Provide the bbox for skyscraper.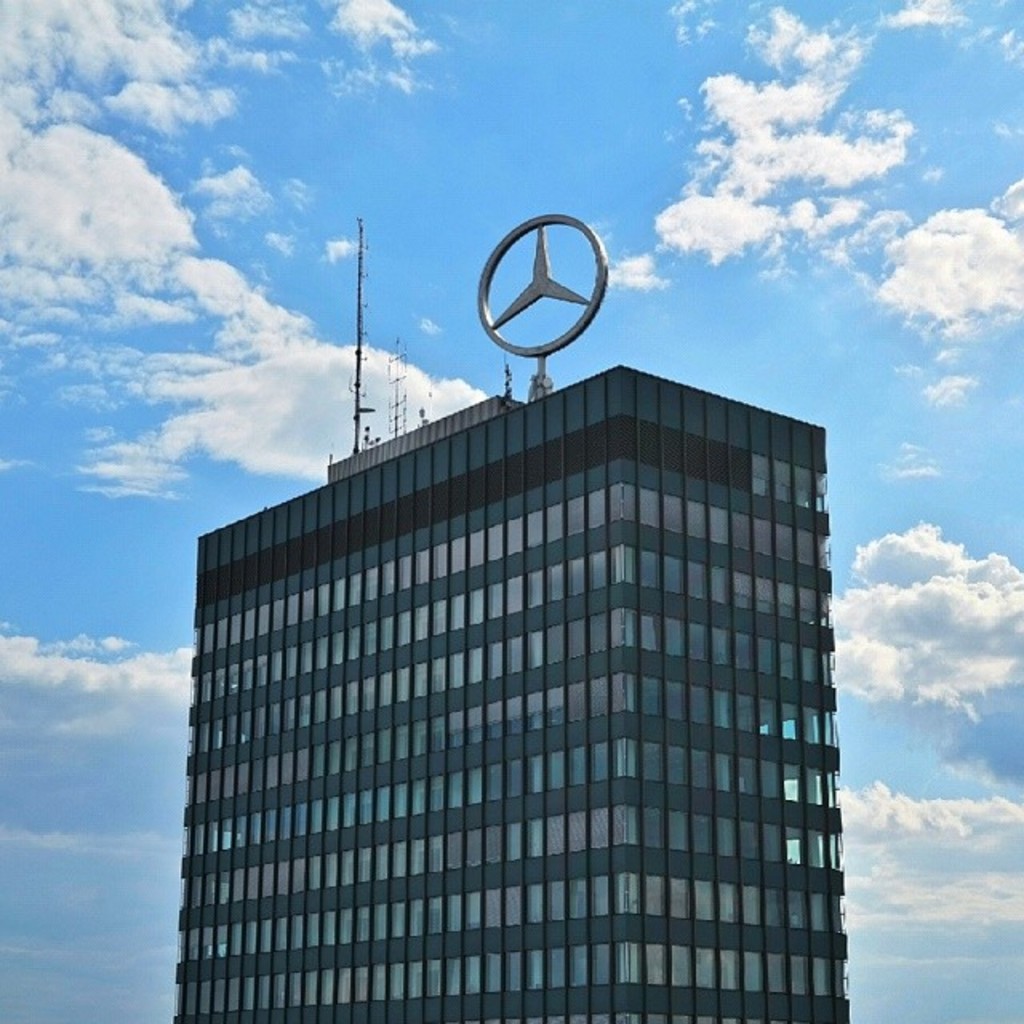
165,213,867,1022.
